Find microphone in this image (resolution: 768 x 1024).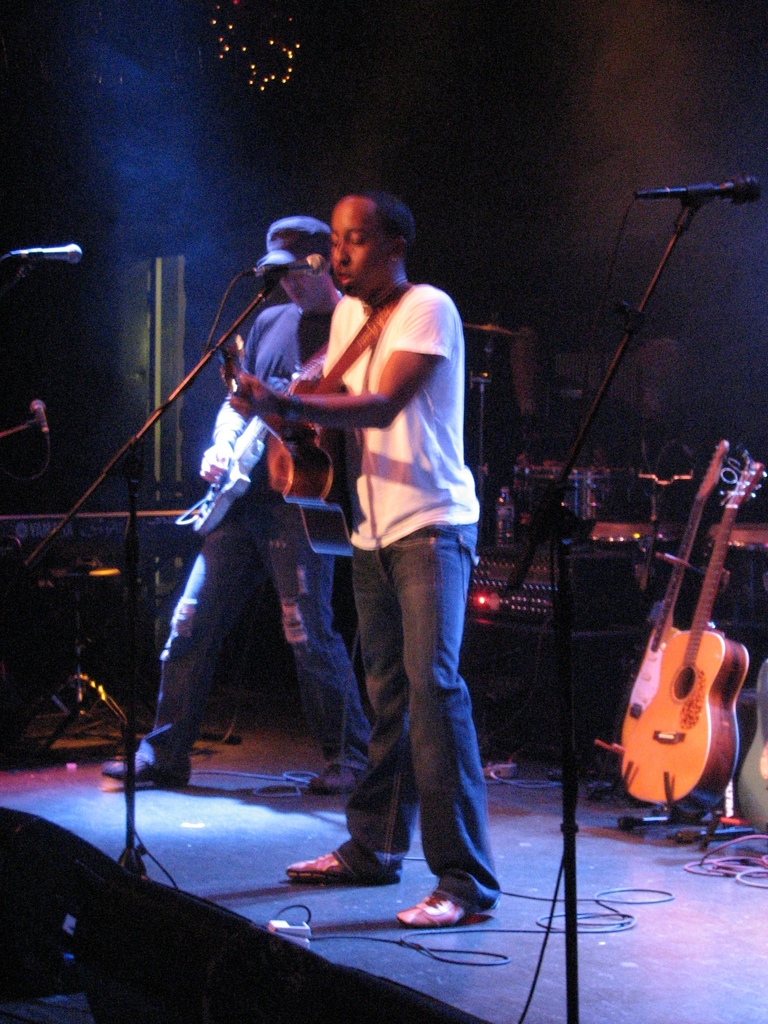
[left=252, top=254, right=331, bottom=277].
